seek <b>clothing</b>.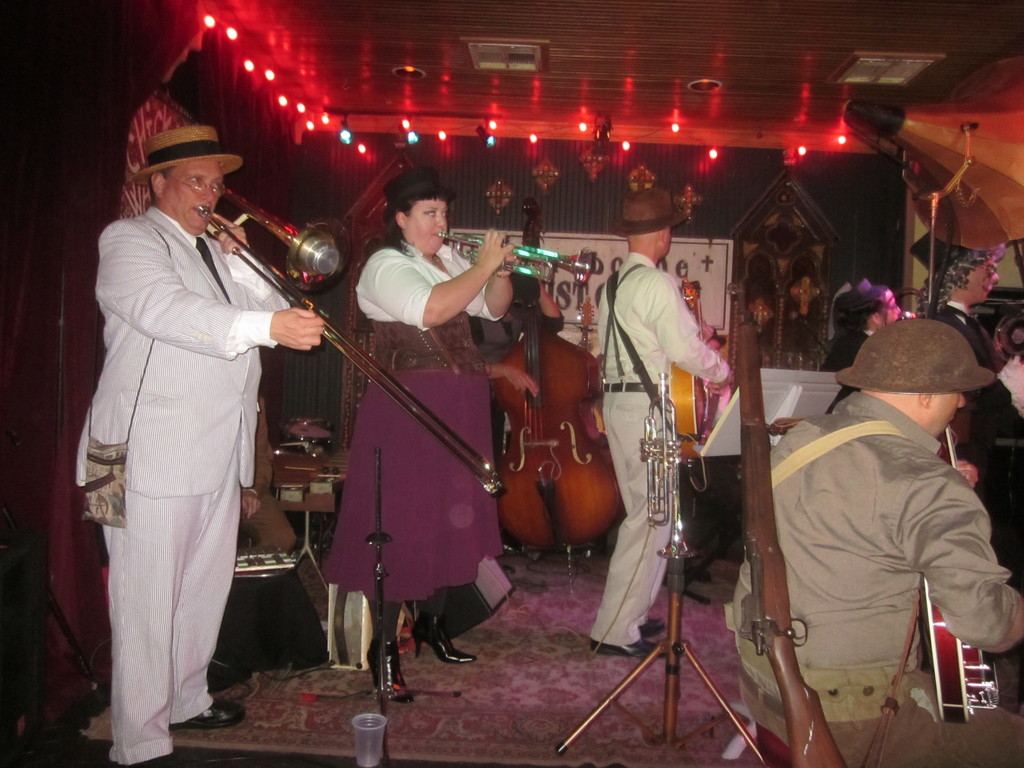
{"left": 817, "top": 323, "right": 875, "bottom": 374}.
